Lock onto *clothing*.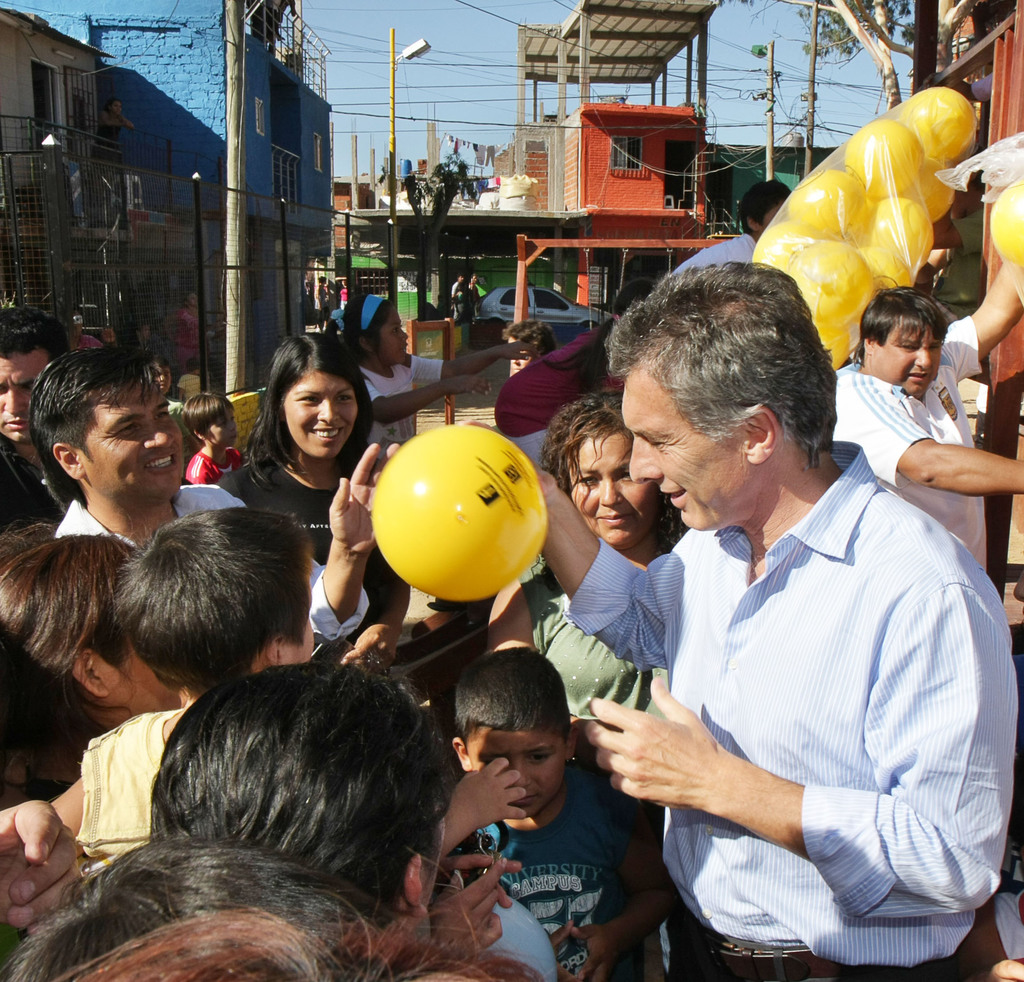
Locked: 316,282,326,327.
